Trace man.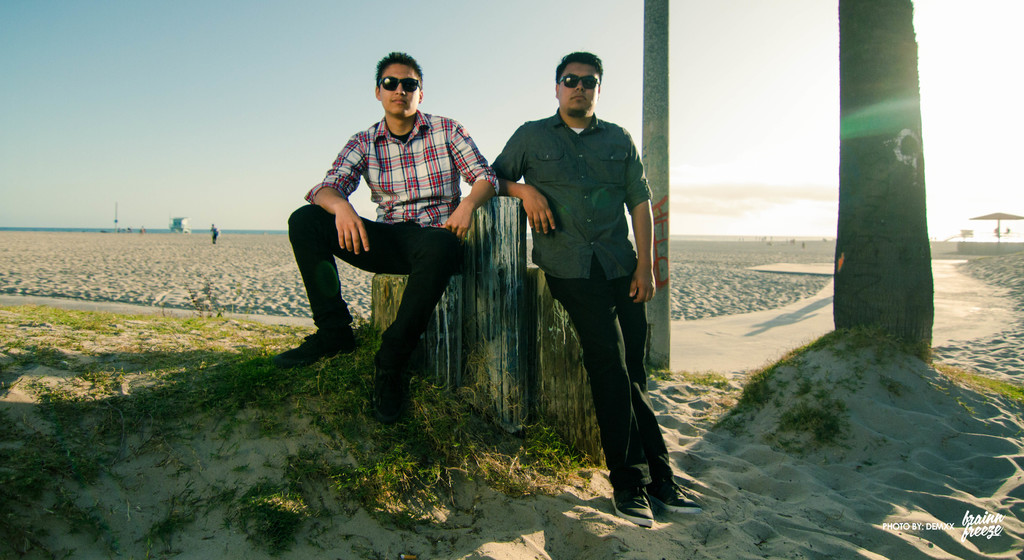
Traced to pyautogui.locateOnScreen(492, 49, 705, 525).
